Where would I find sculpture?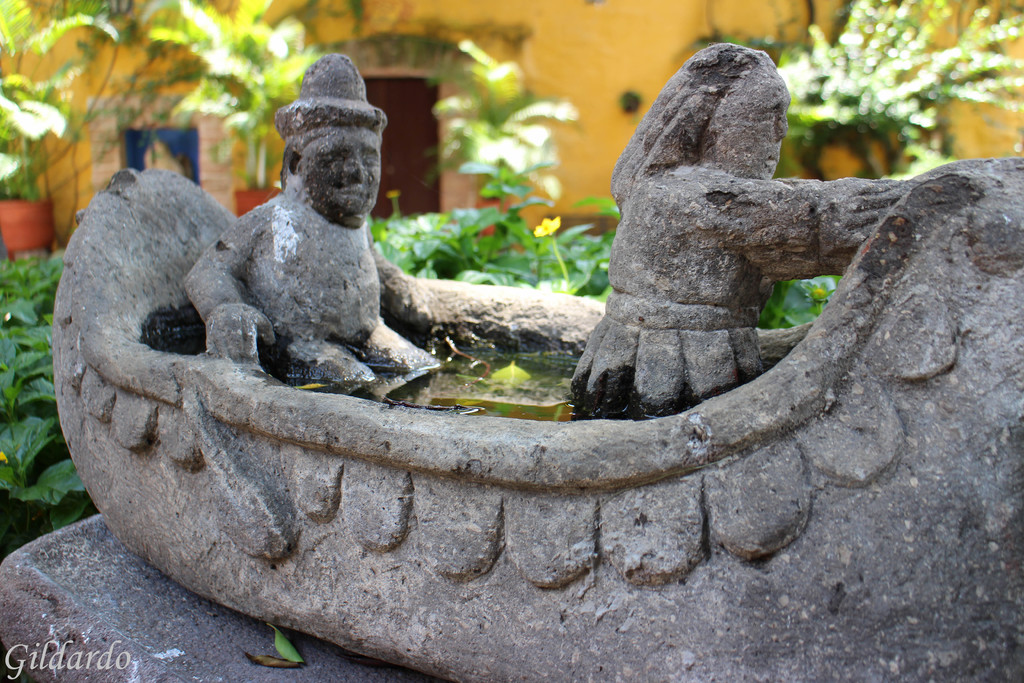
At [0,28,1023,682].
